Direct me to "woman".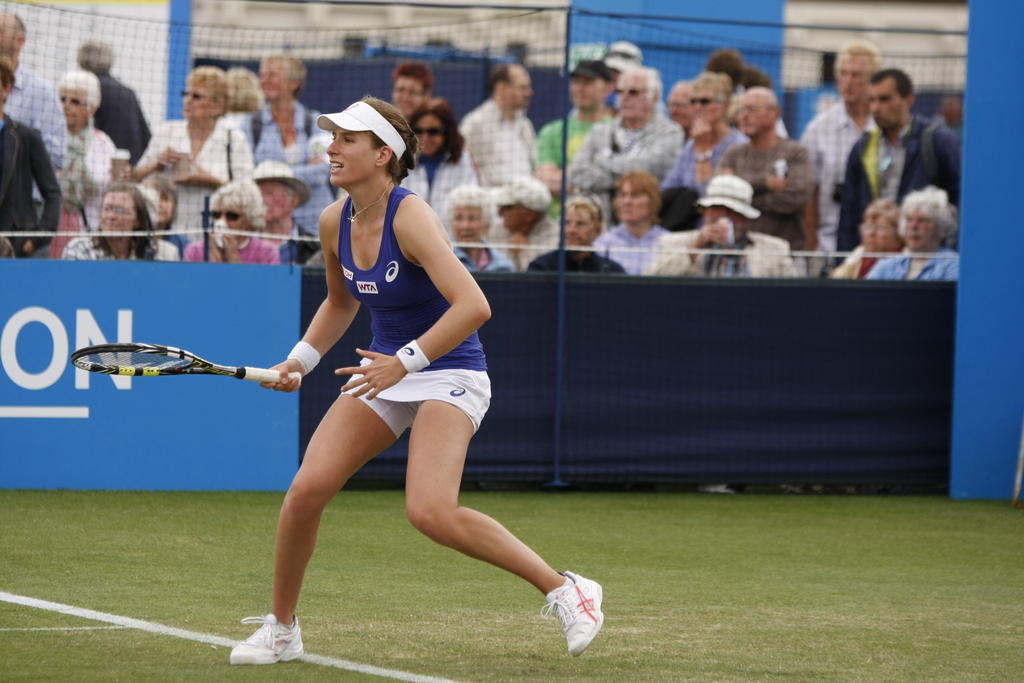
Direction: locate(44, 65, 117, 262).
